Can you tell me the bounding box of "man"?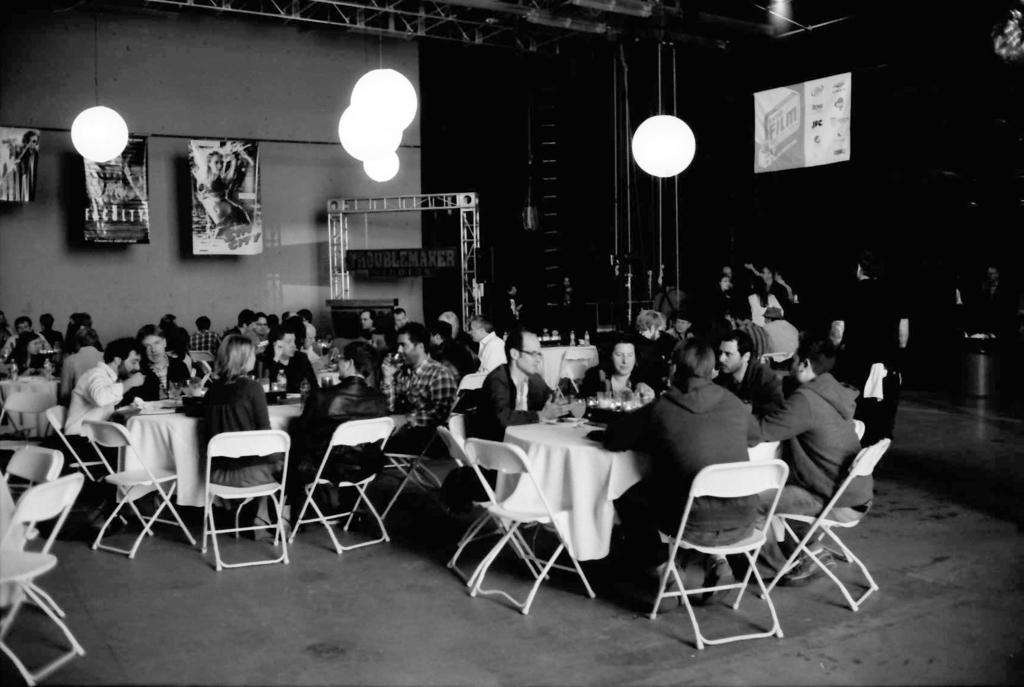
<box>719,333,787,413</box>.
